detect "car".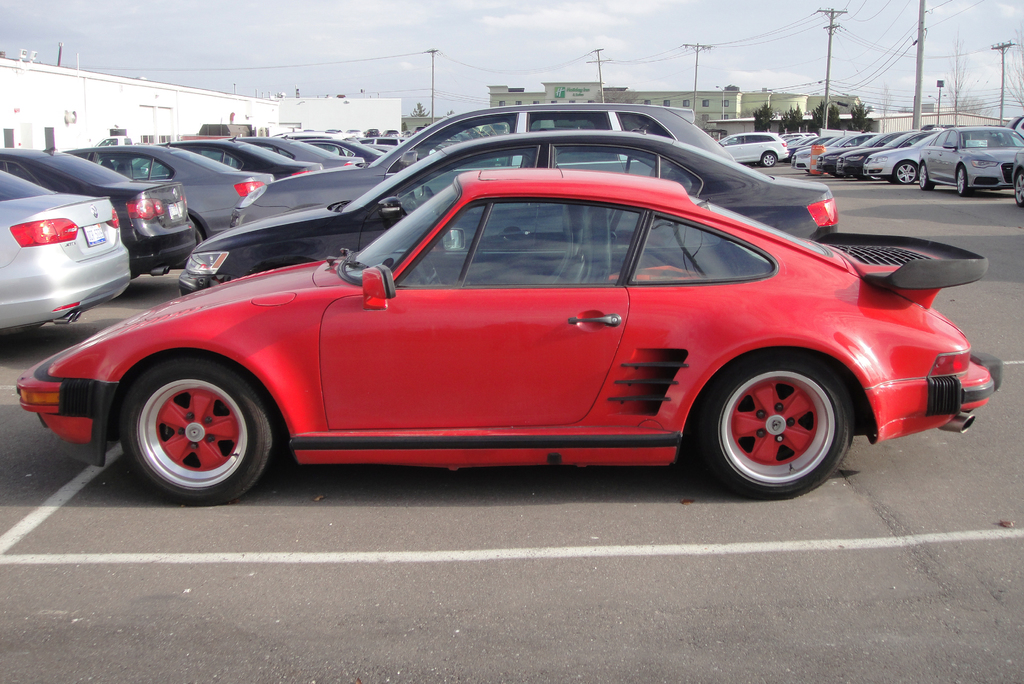
Detected at 116:140:274:238.
